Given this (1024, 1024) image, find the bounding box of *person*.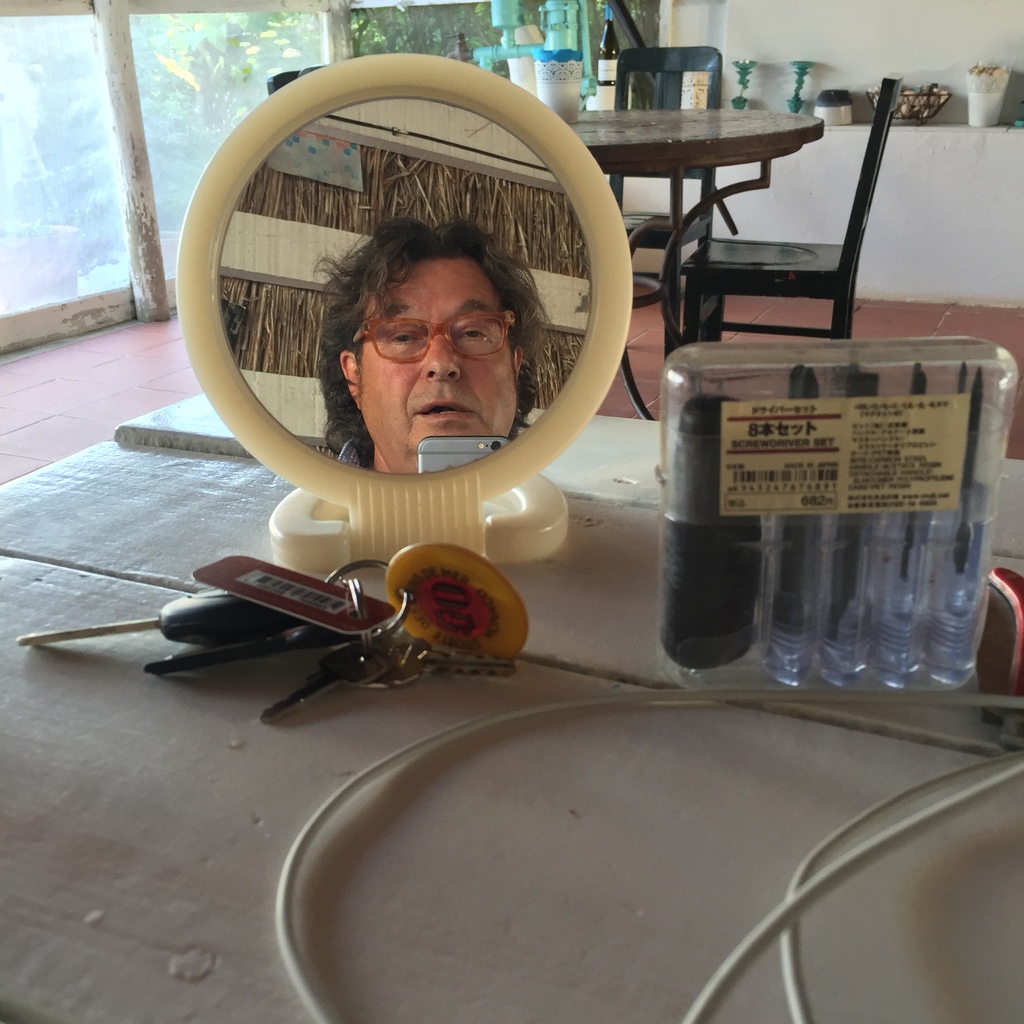
BBox(211, 60, 621, 624).
